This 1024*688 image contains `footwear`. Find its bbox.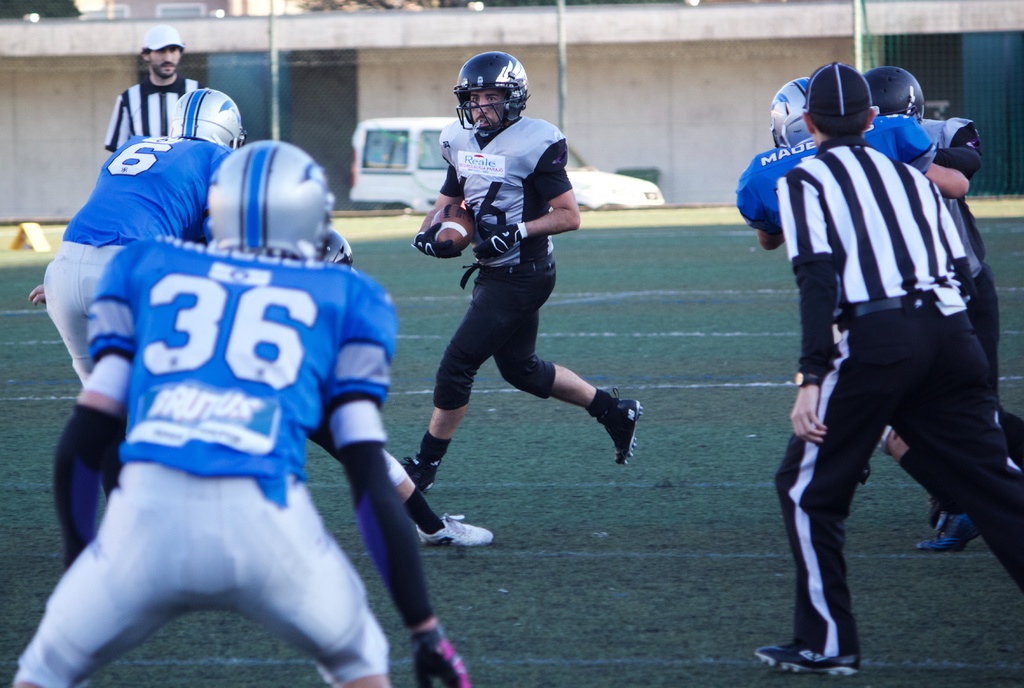
(left=749, top=636, right=860, bottom=675).
